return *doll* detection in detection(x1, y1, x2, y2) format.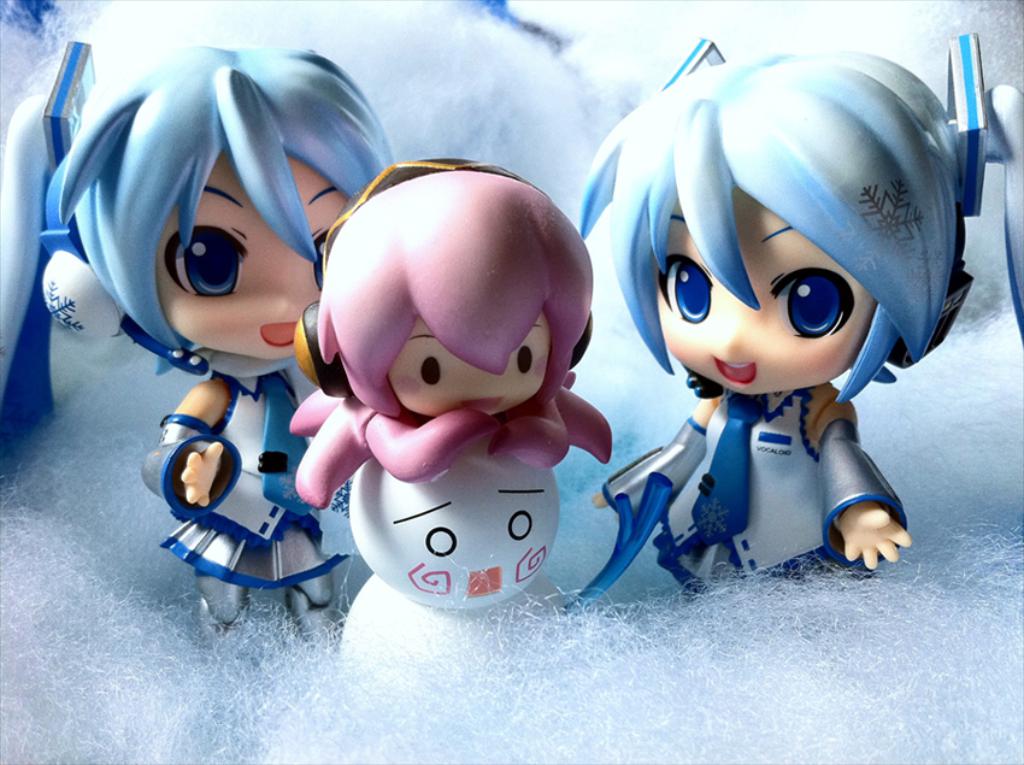
detection(287, 152, 612, 610).
